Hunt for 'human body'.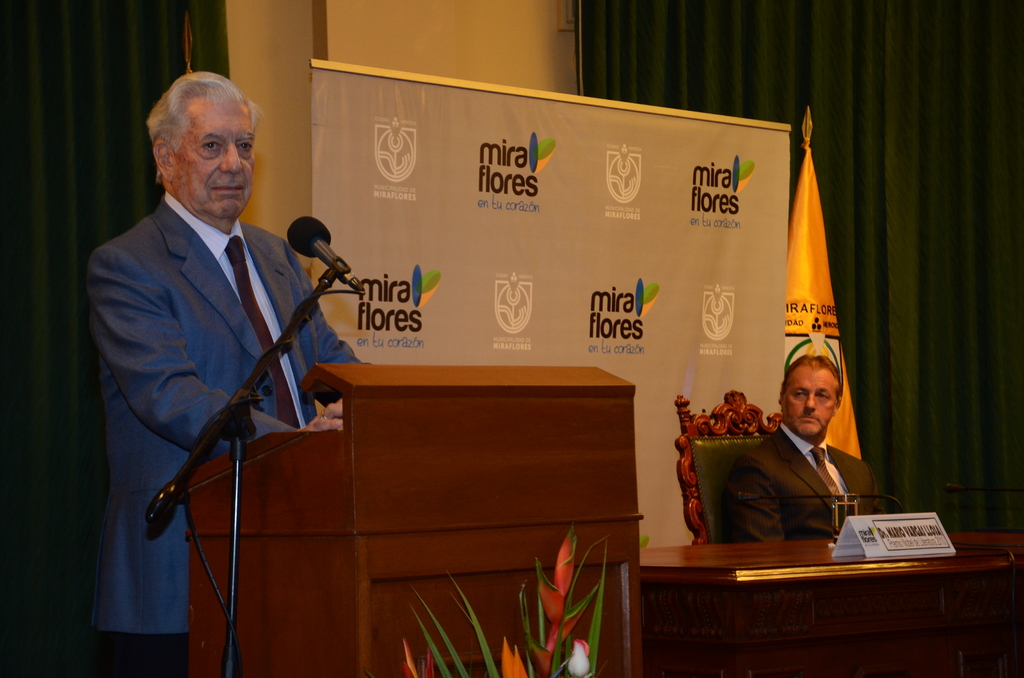
Hunted down at select_region(85, 102, 340, 649).
